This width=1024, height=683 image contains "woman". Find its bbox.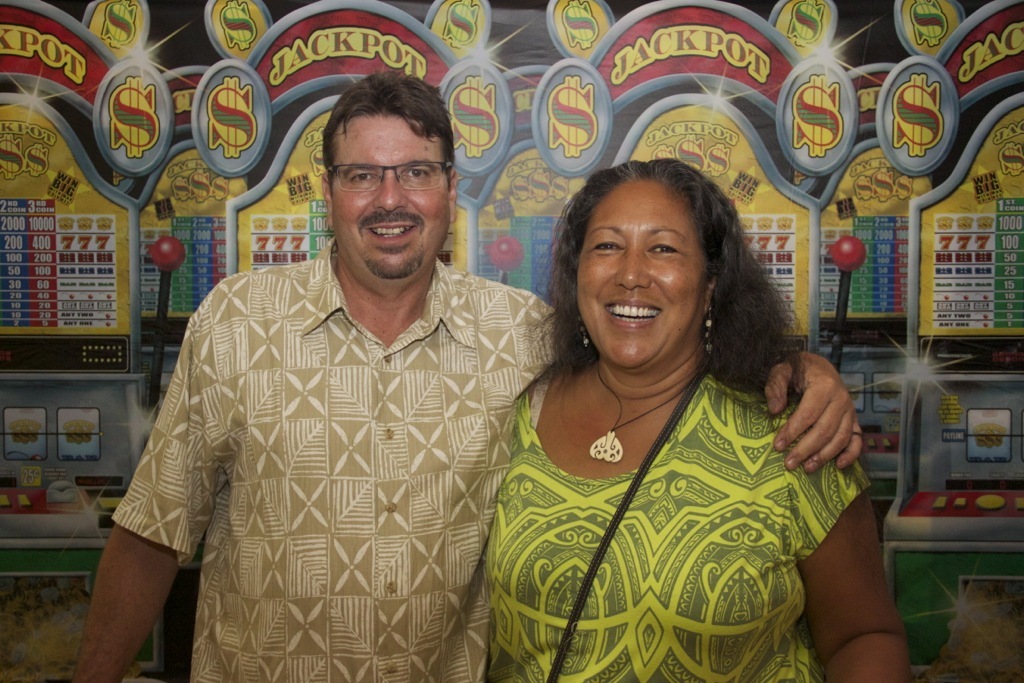
[488, 156, 906, 682].
